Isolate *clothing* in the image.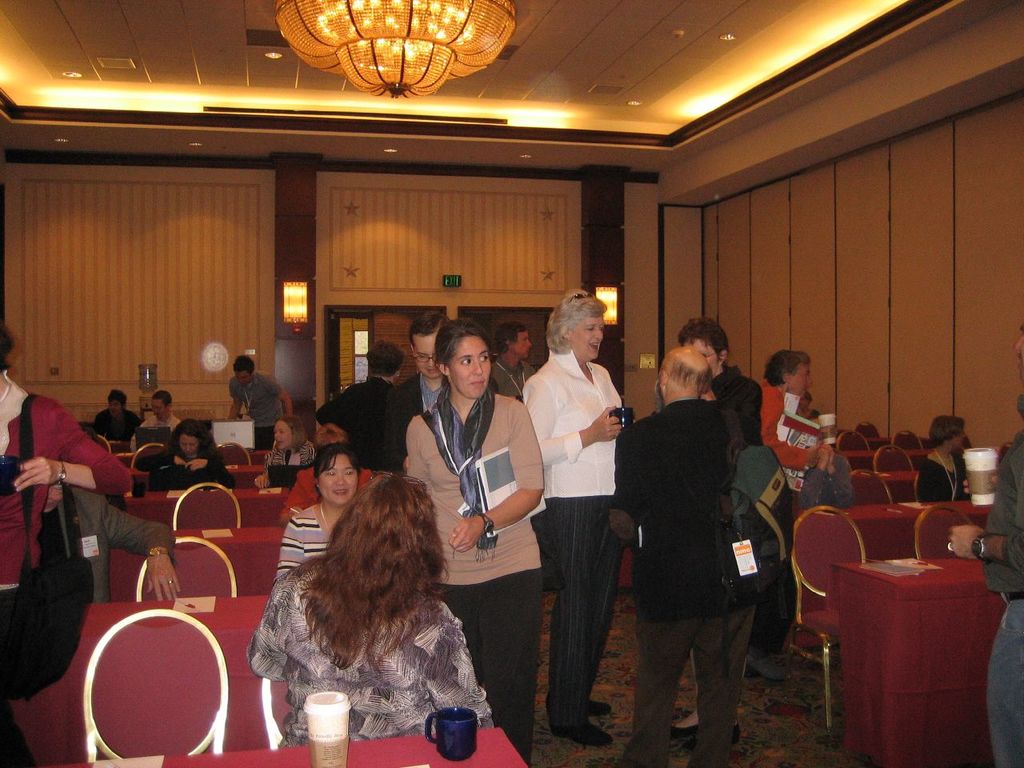
Isolated region: l=518, t=346, r=631, b=726.
